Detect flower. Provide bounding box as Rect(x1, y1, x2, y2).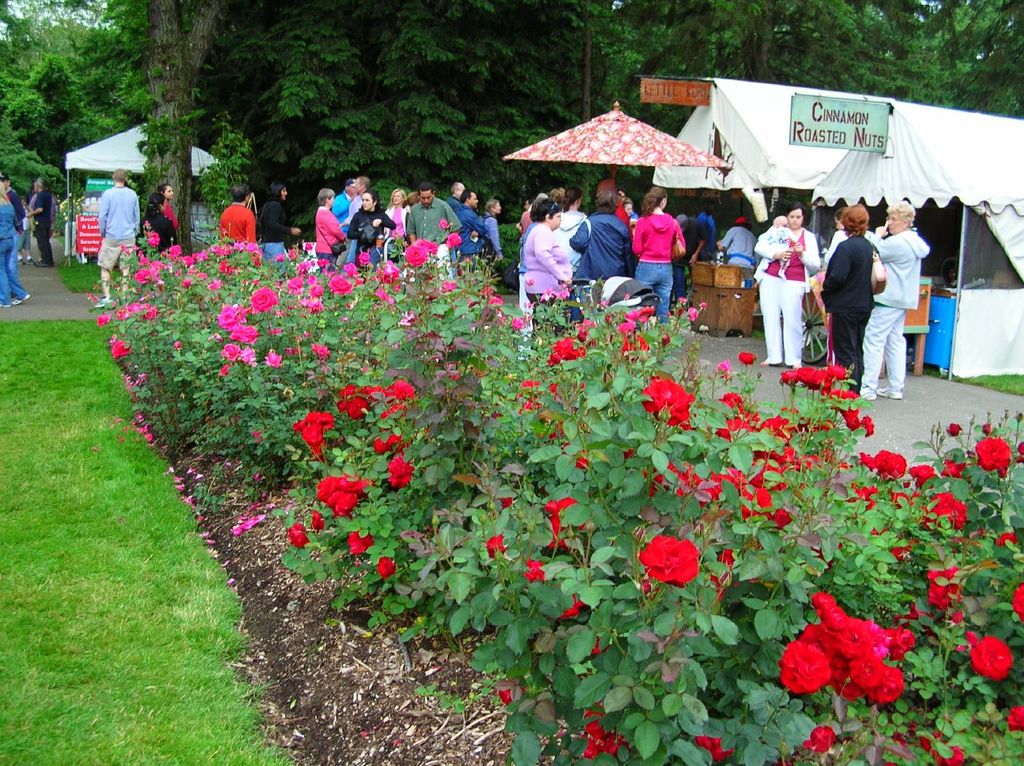
Rect(639, 536, 718, 601).
